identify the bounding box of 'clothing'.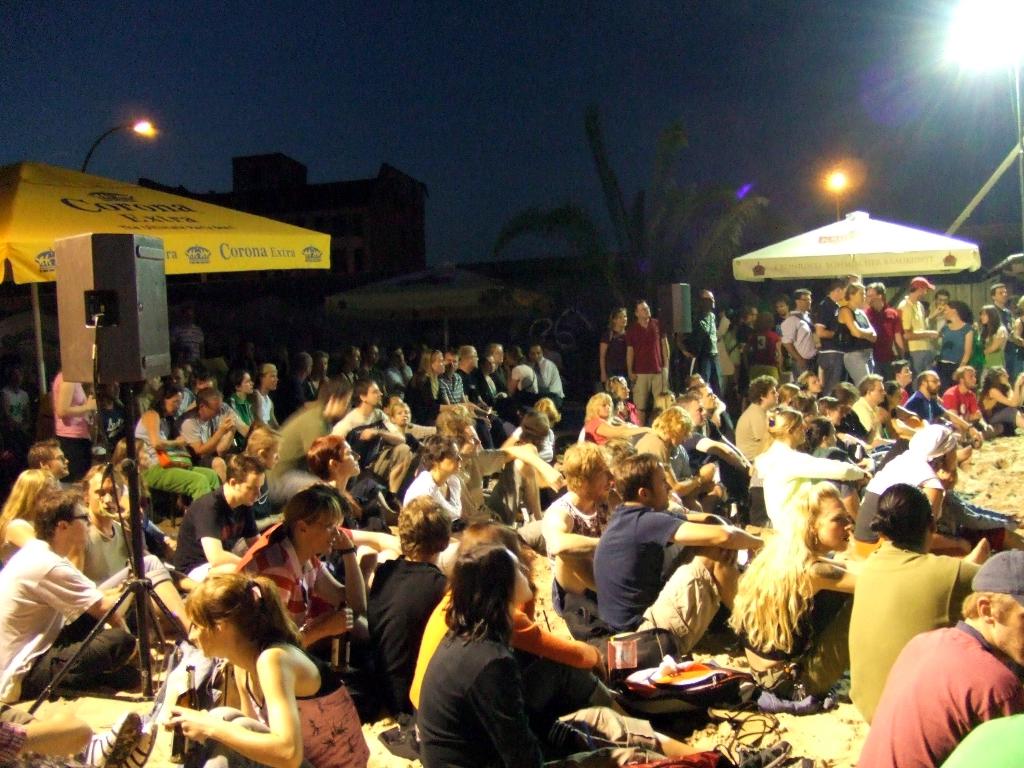
(53, 367, 94, 488).
